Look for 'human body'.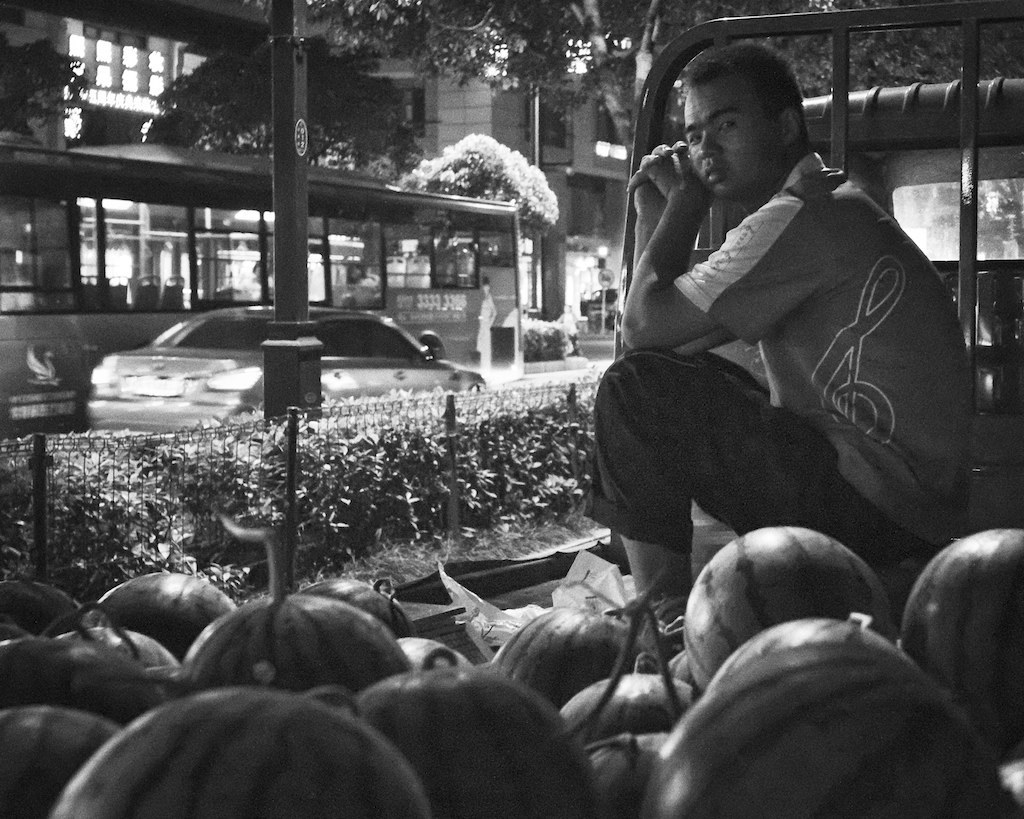
Found: Rect(573, 73, 958, 670).
